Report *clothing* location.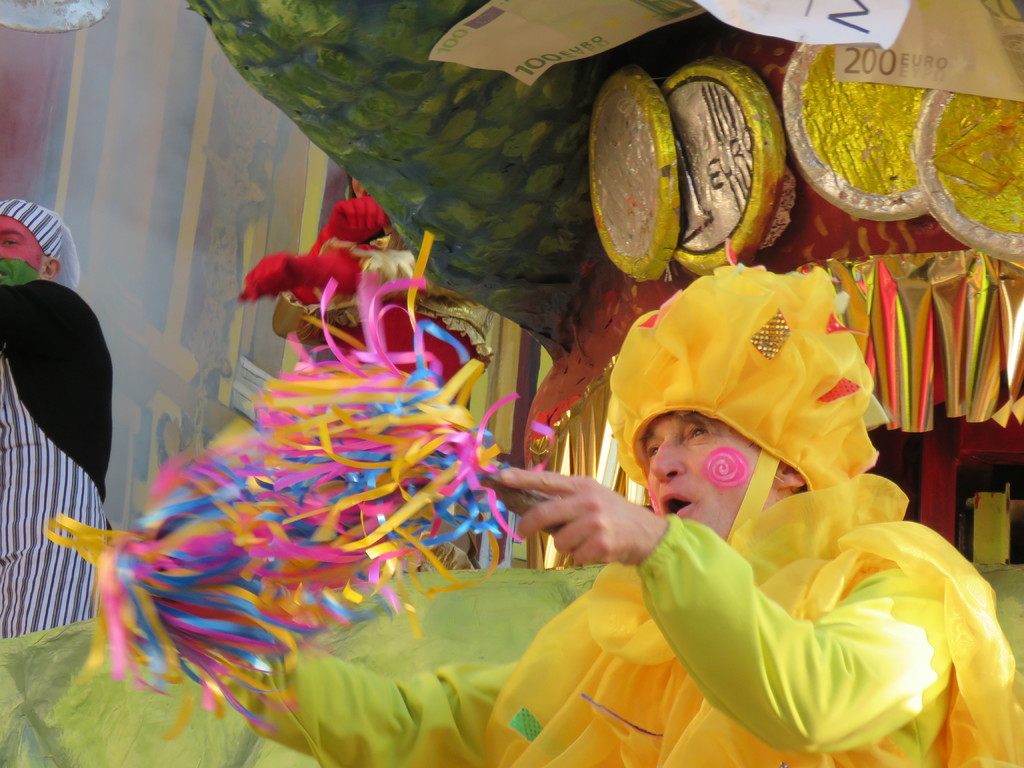
Report: [left=225, top=238, right=1023, bottom=767].
